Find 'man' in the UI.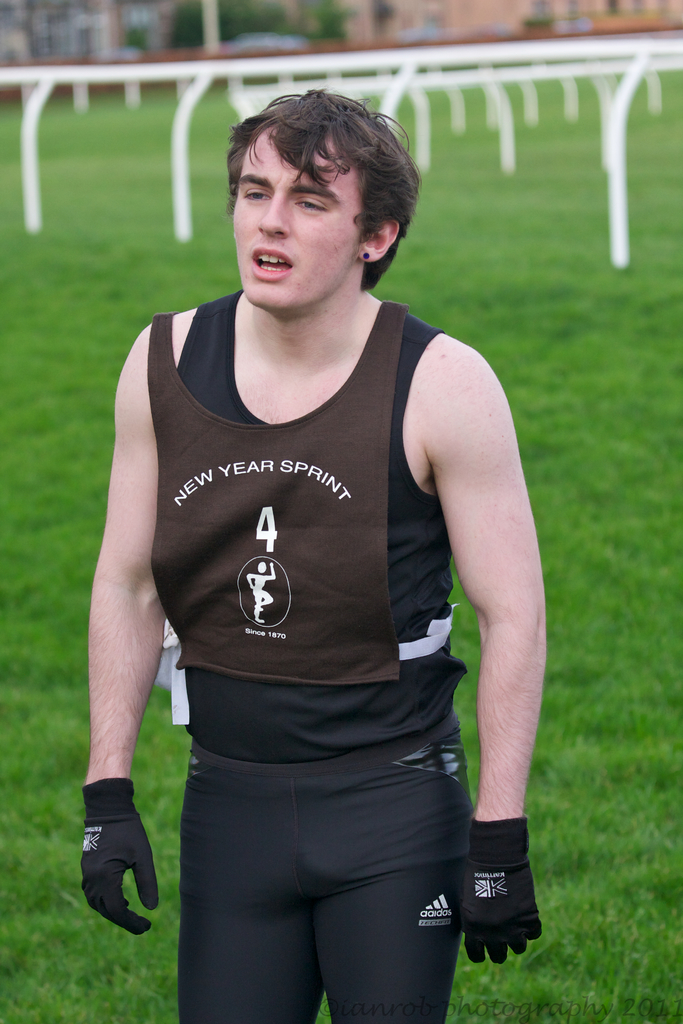
UI element at (81,58,554,997).
